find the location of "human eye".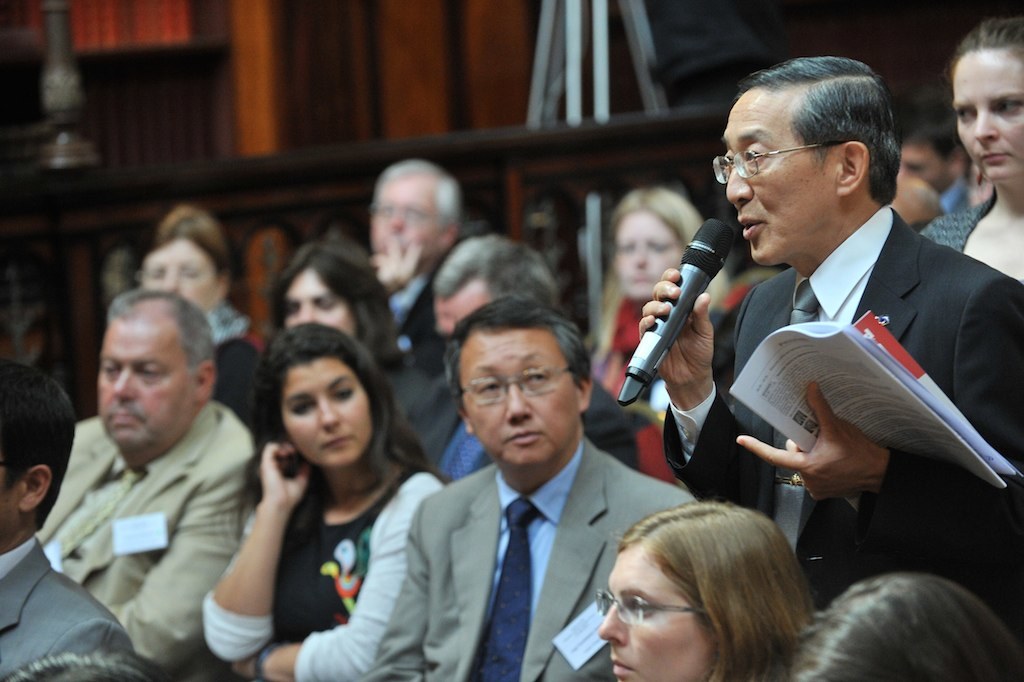
Location: Rect(744, 144, 771, 164).
